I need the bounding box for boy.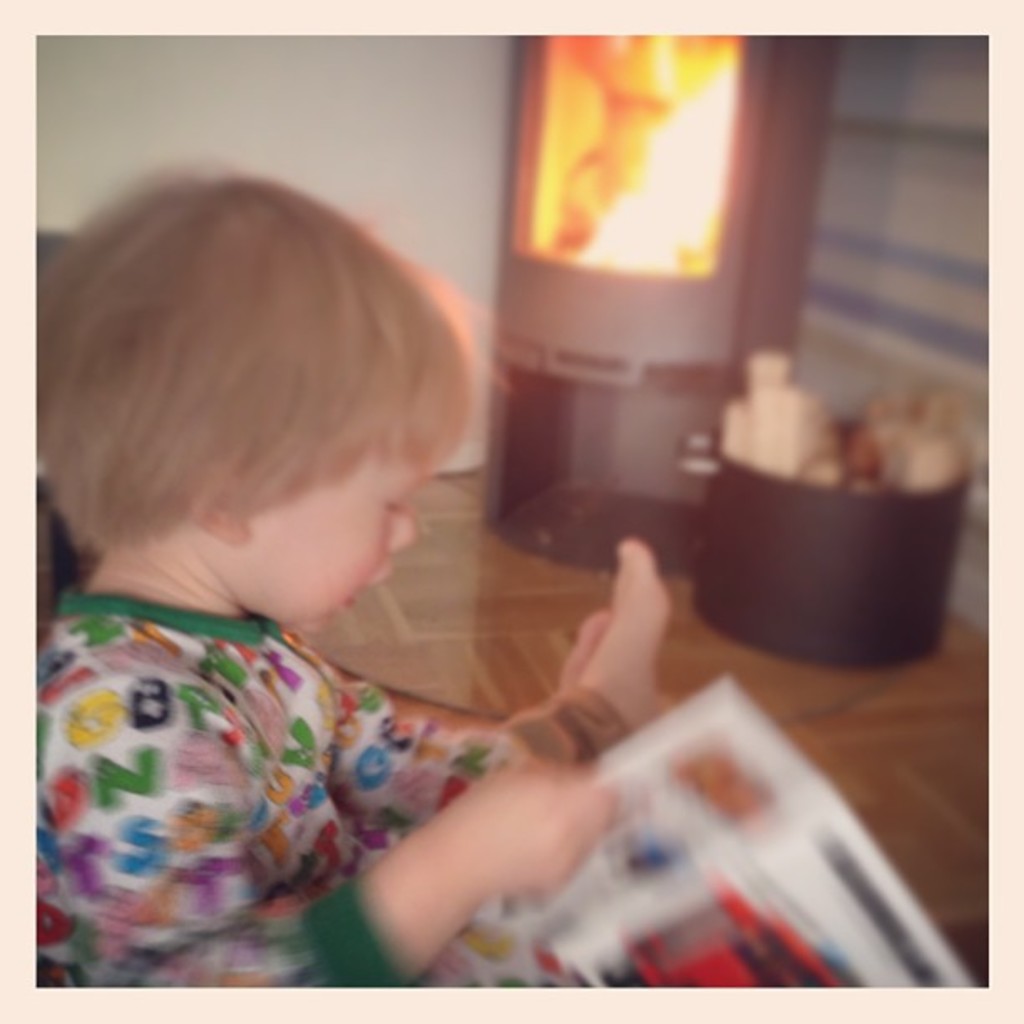
Here it is: crop(23, 161, 773, 1019).
